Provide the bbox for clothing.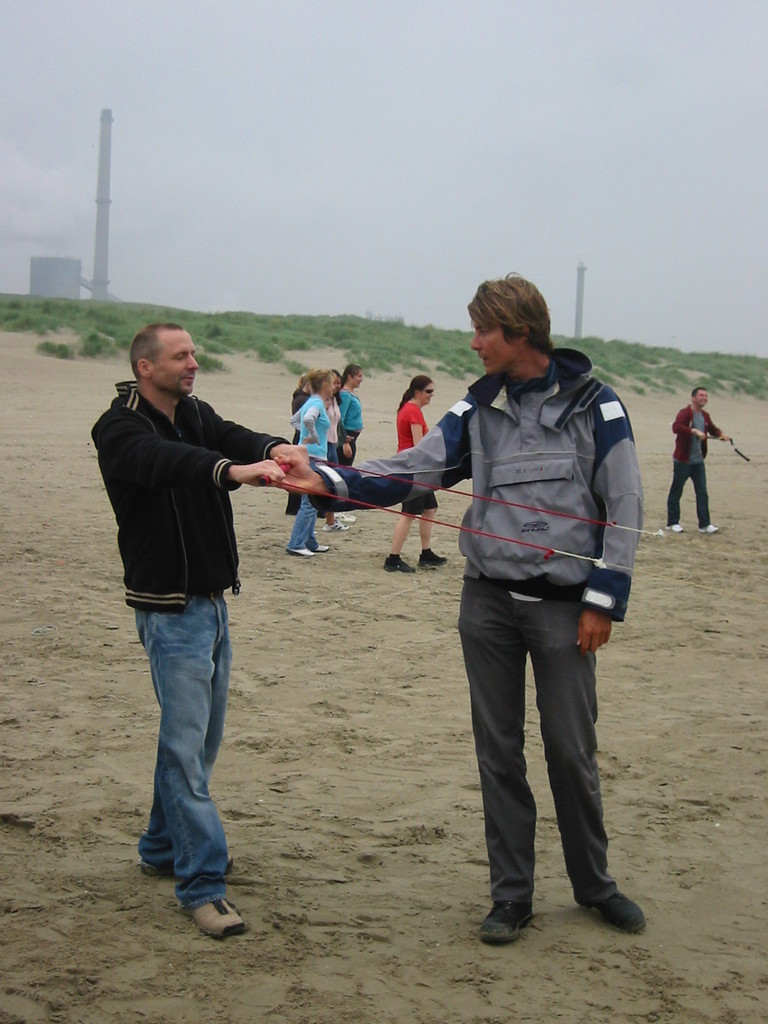
box=[308, 341, 627, 915].
